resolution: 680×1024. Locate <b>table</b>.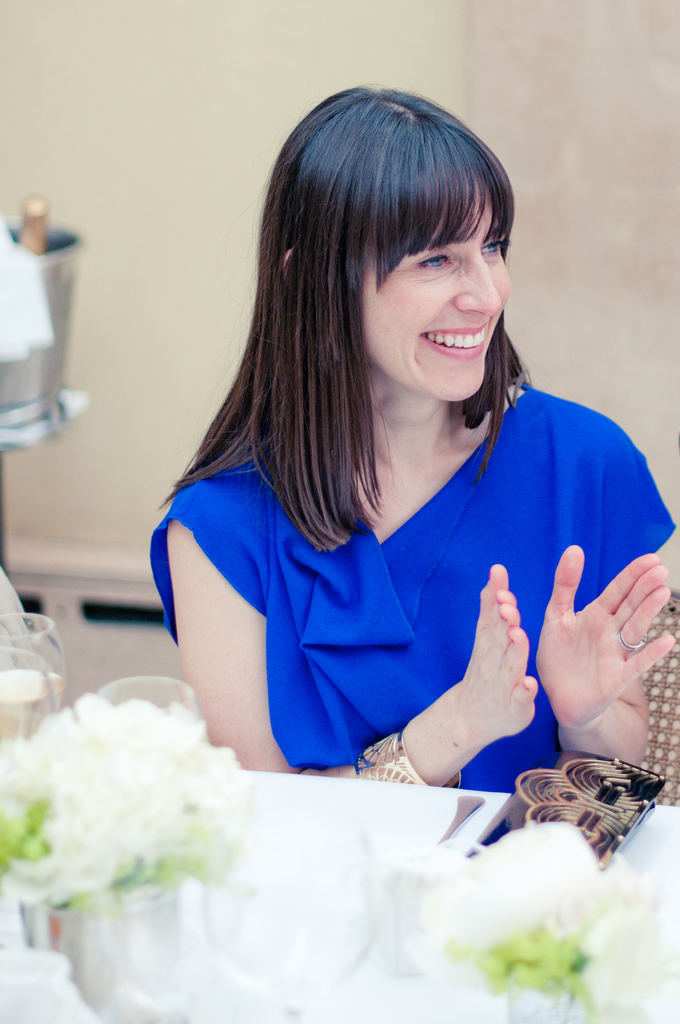
<box>237,762,679,1023</box>.
